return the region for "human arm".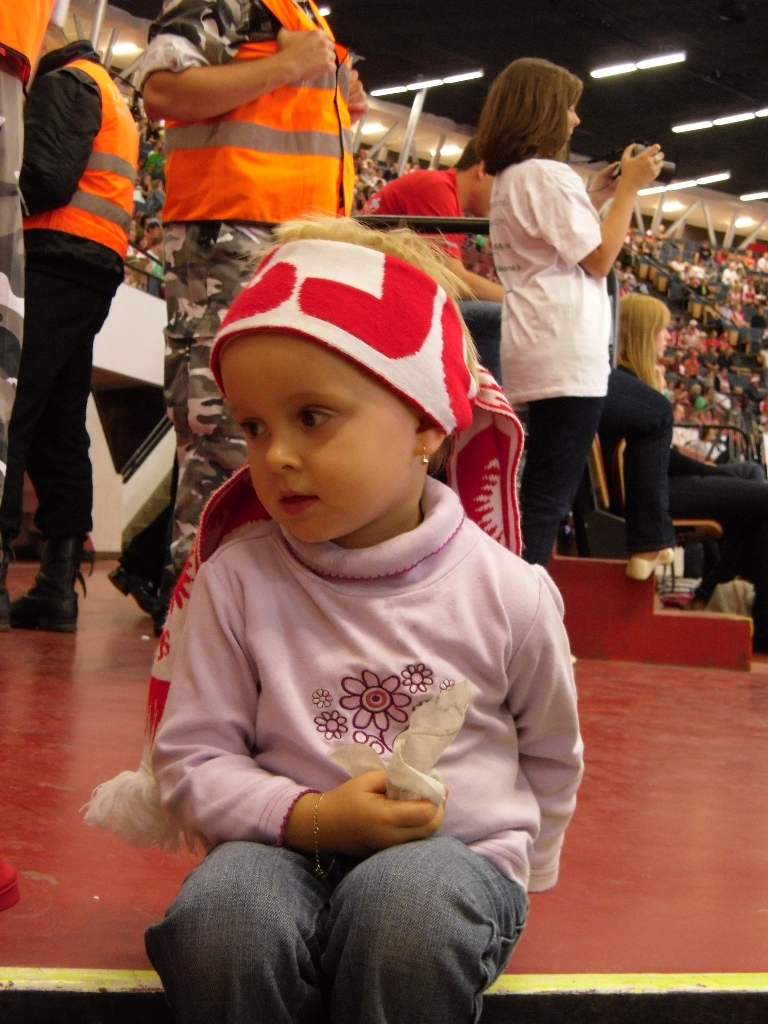
bbox=[19, 70, 97, 219].
